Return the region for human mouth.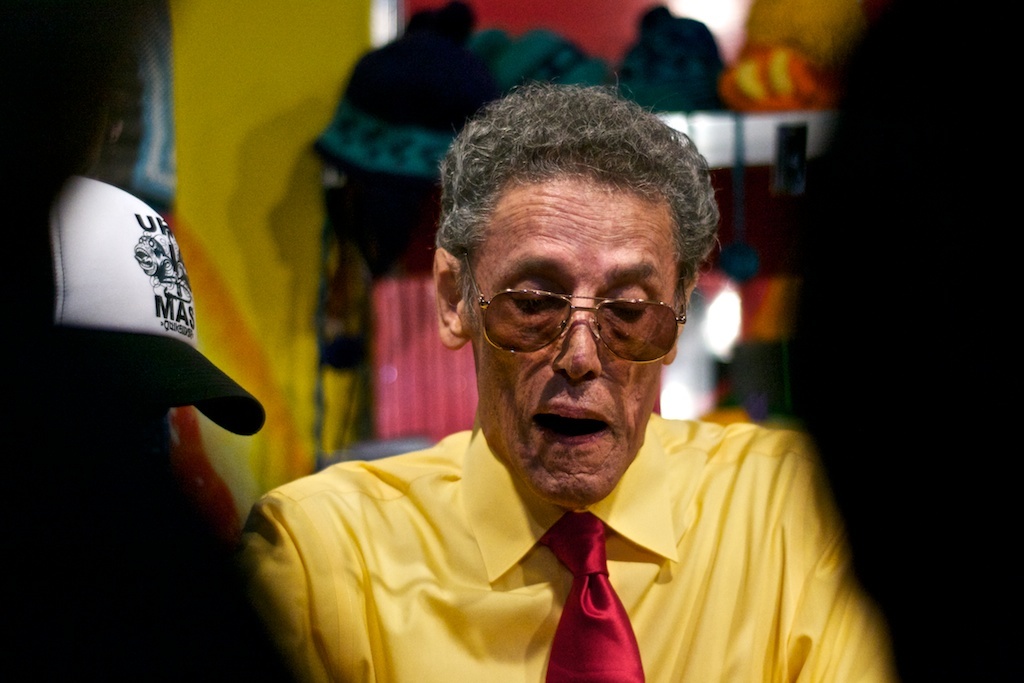
select_region(529, 403, 608, 446).
